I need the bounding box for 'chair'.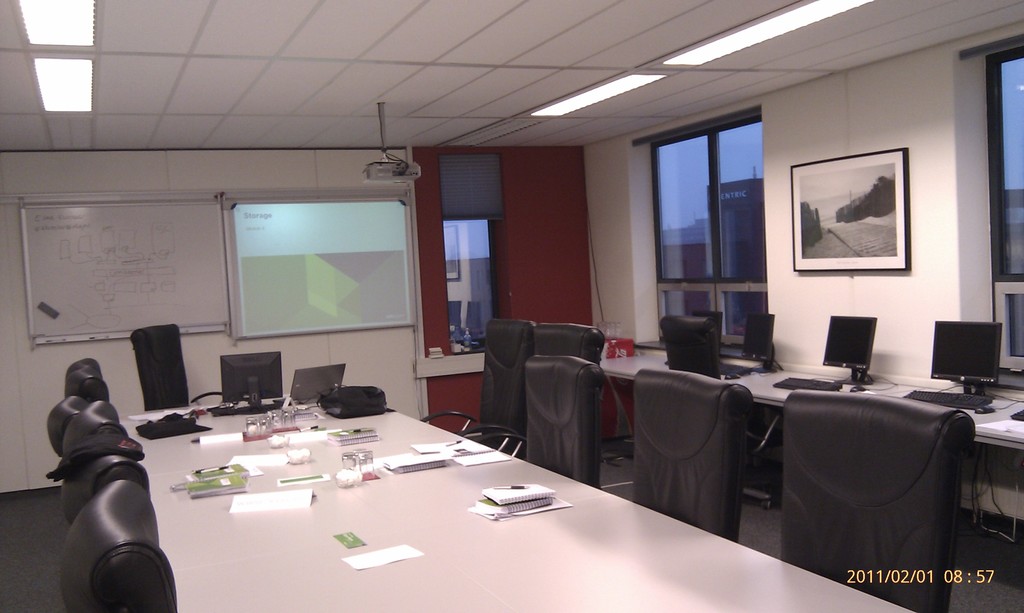
Here it is: 520 359 604 488.
